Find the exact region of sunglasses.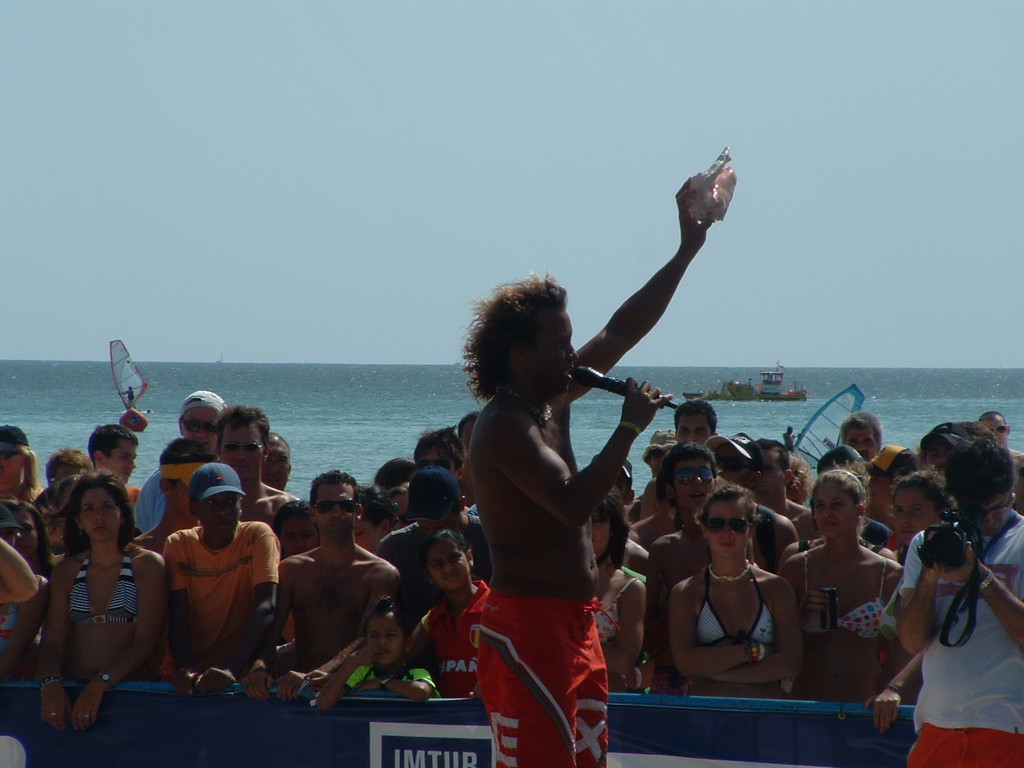
Exact region: BBox(714, 454, 751, 474).
